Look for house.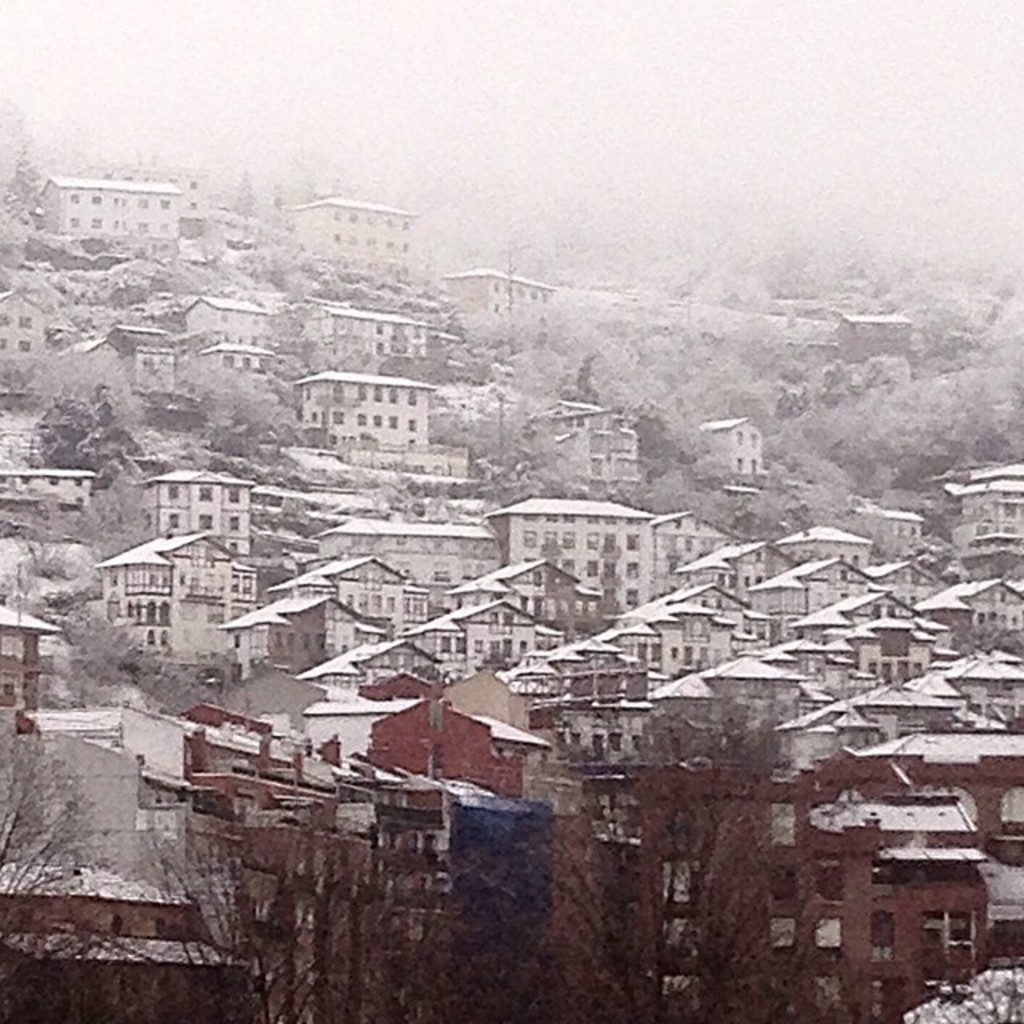
Found: <region>187, 286, 274, 350</region>.
